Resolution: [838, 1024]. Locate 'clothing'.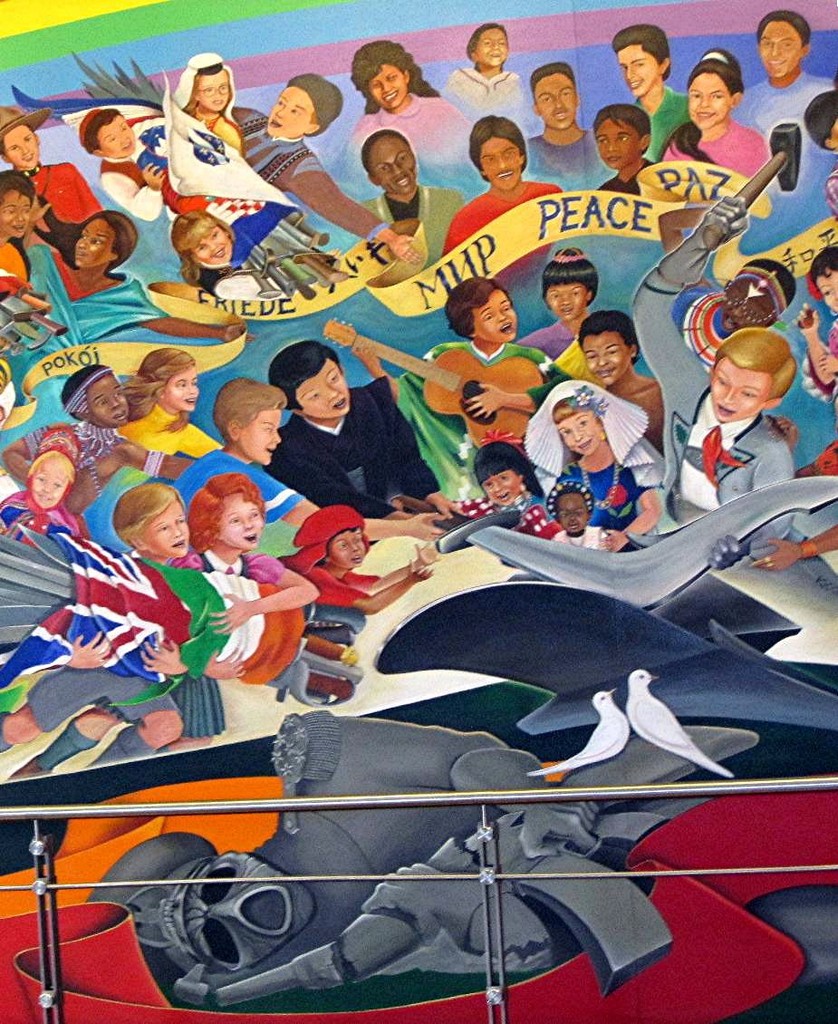
x1=689 y1=355 x2=816 y2=485.
